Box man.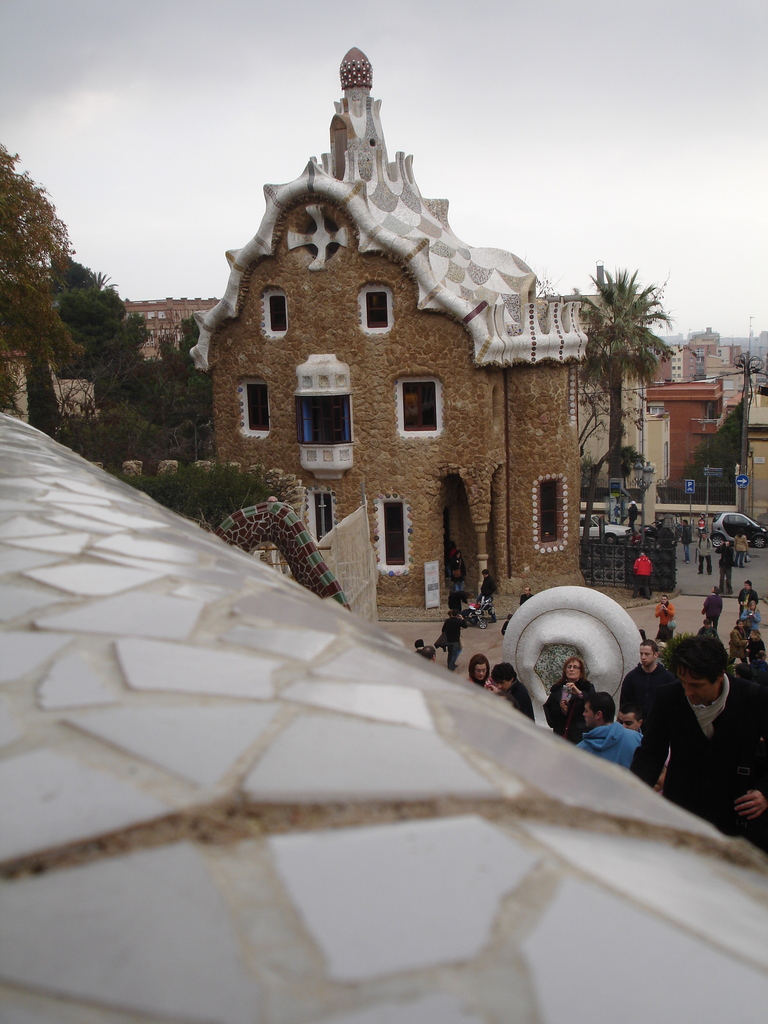
<box>613,706,660,788</box>.
